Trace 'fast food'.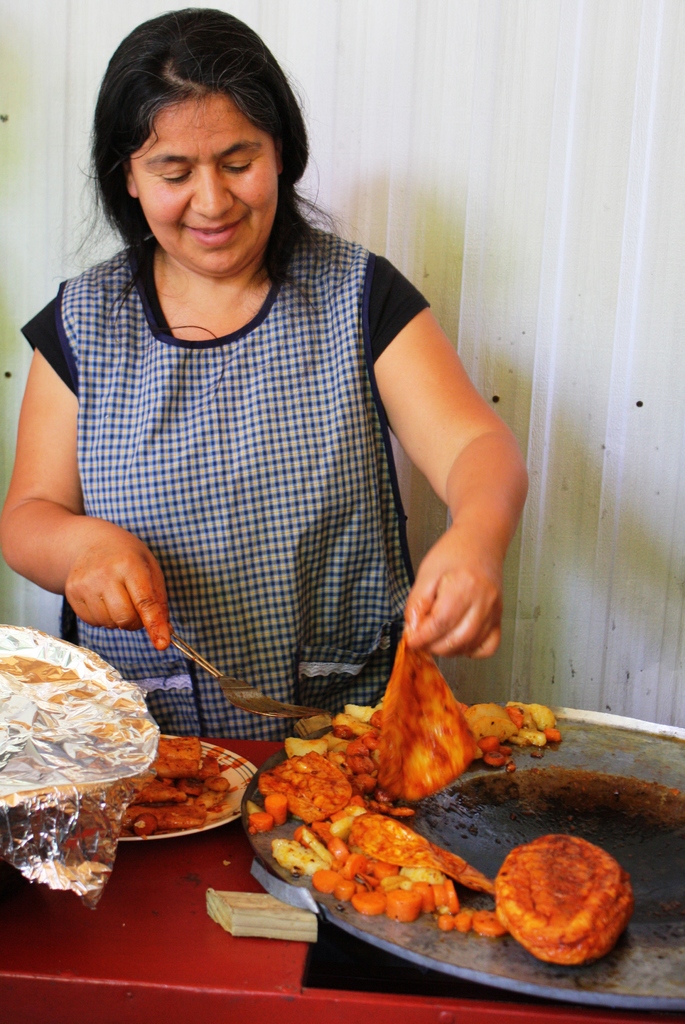
Traced to {"x1": 3, "y1": 643, "x2": 162, "y2": 812}.
